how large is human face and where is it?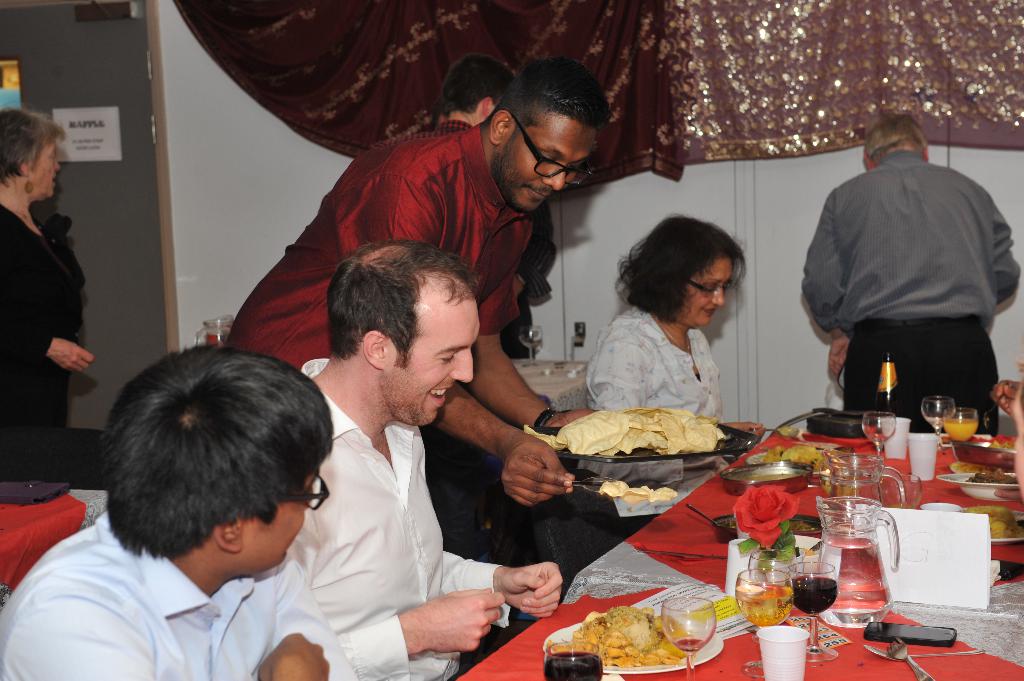
Bounding box: {"left": 678, "top": 259, "right": 733, "bottom": 332}.
